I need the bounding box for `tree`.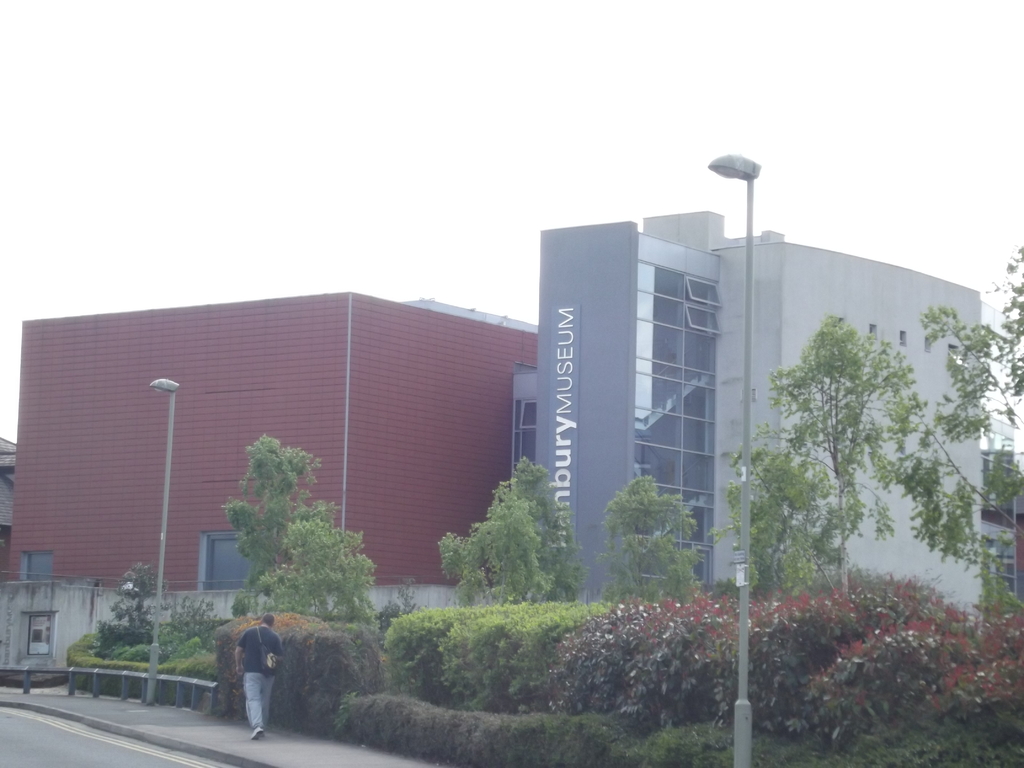
Here it is: l=928, t=228, r=1015, b=455.
